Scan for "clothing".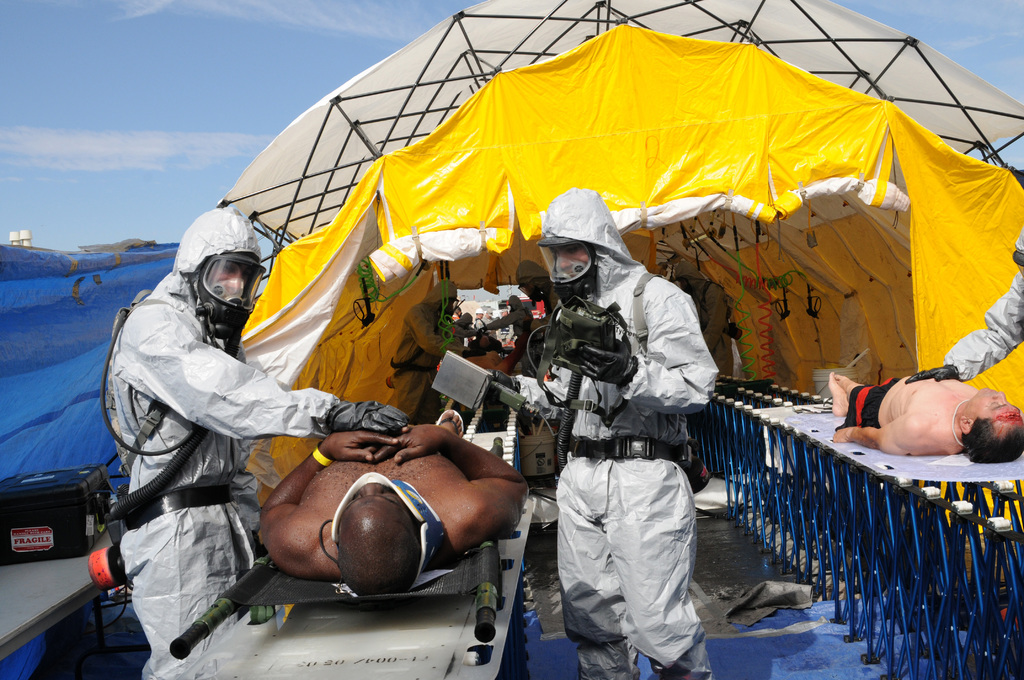
Scan result: 499,323,518,344.
